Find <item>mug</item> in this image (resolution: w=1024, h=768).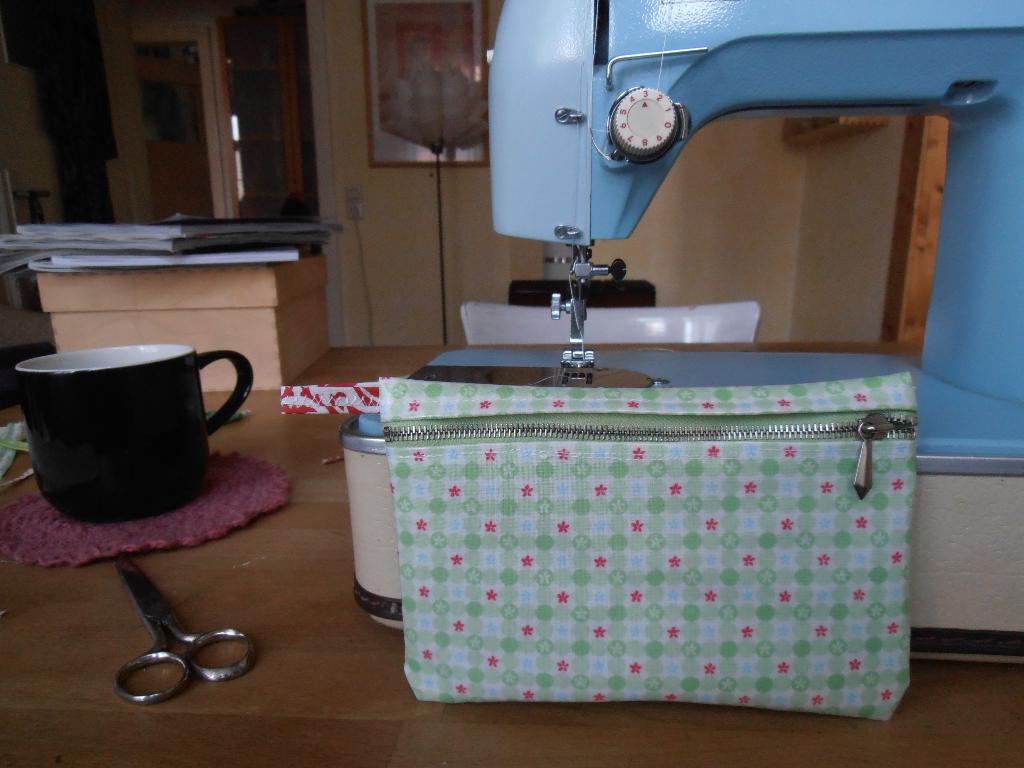
<bbox>13, 347, 255, 519</bbox>.
